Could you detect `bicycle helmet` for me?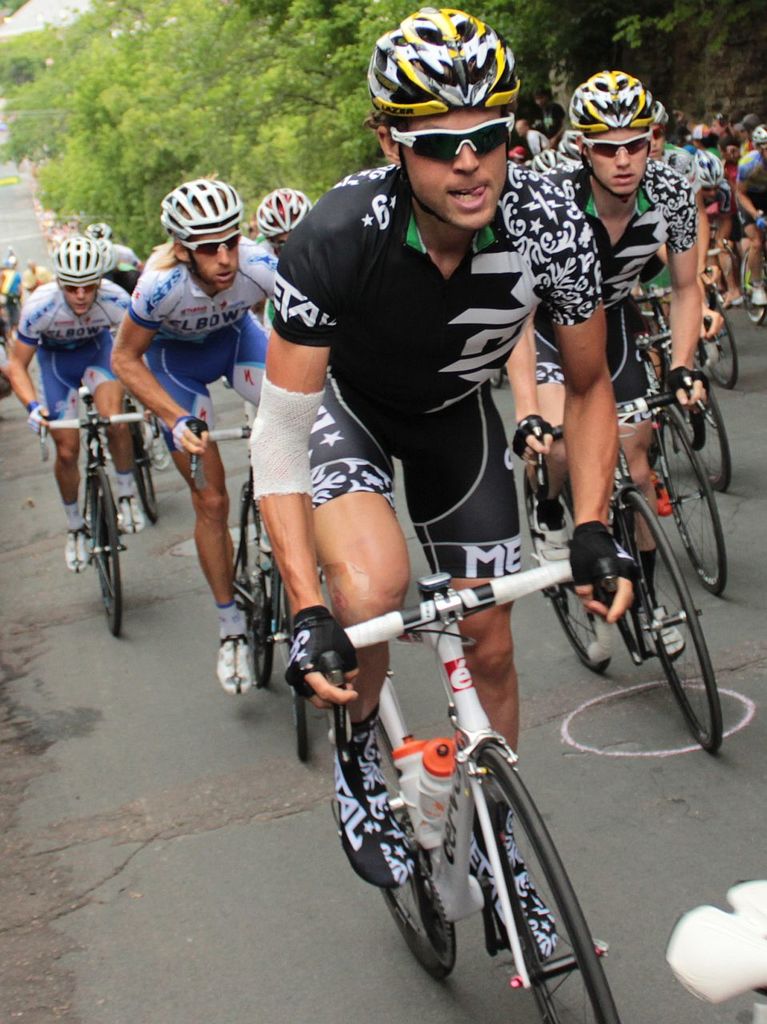
Detection result: 58 236 101 280.
